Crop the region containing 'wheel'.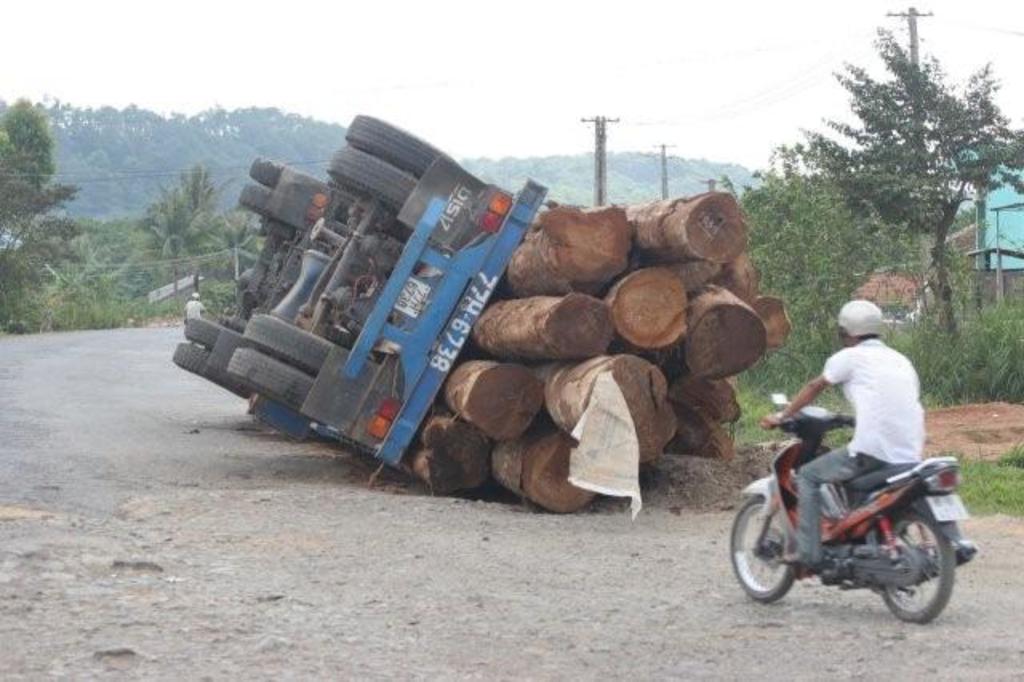
Crop region: pyautogui.locateOnScreen(333, 157, 410, 192).
